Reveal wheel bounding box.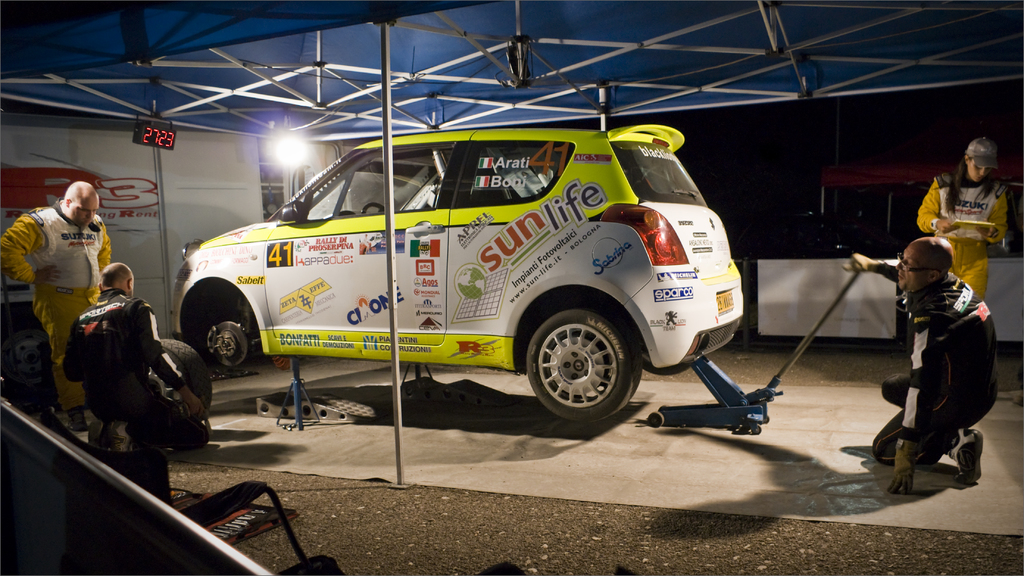
Revealed: bbox=(519, 297, 644, 417).
